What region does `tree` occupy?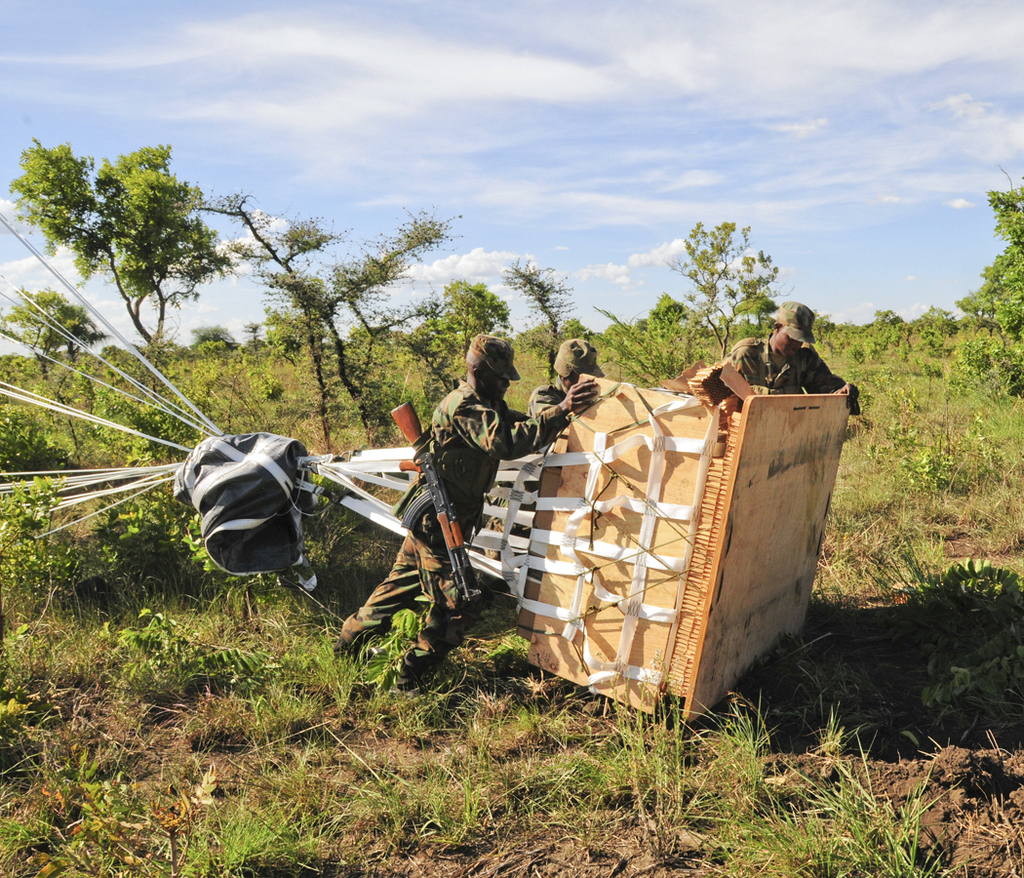
box(449, 275, 515, 359).
